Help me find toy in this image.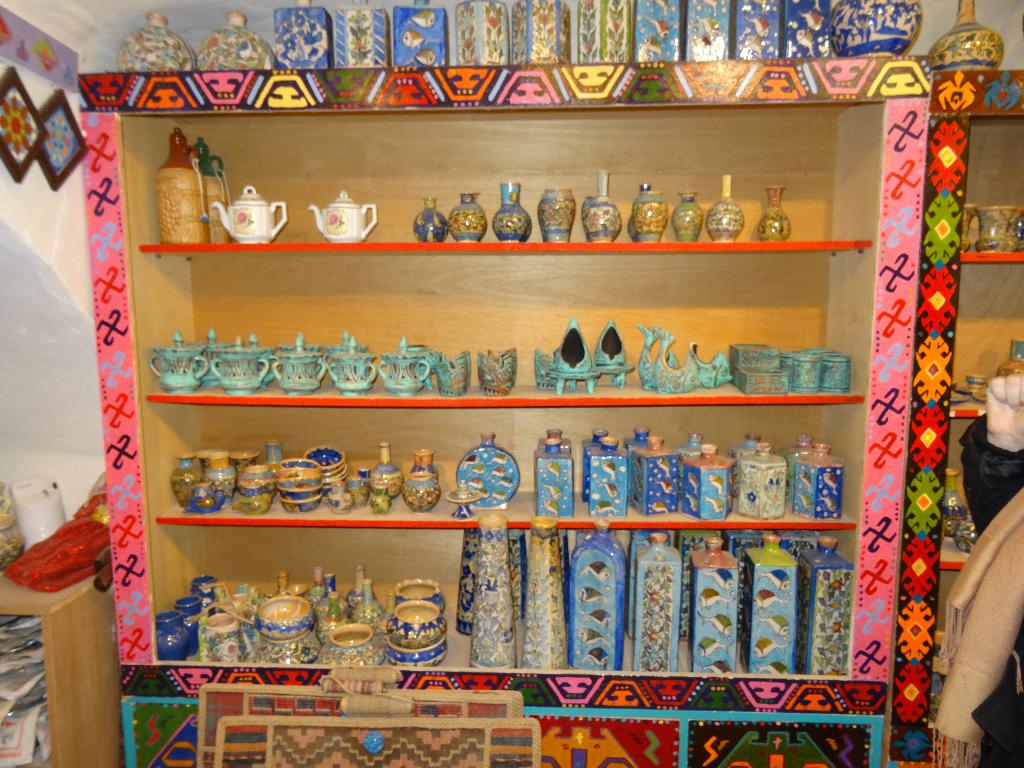
Found it: select_region(725, 528, 771, 644).
